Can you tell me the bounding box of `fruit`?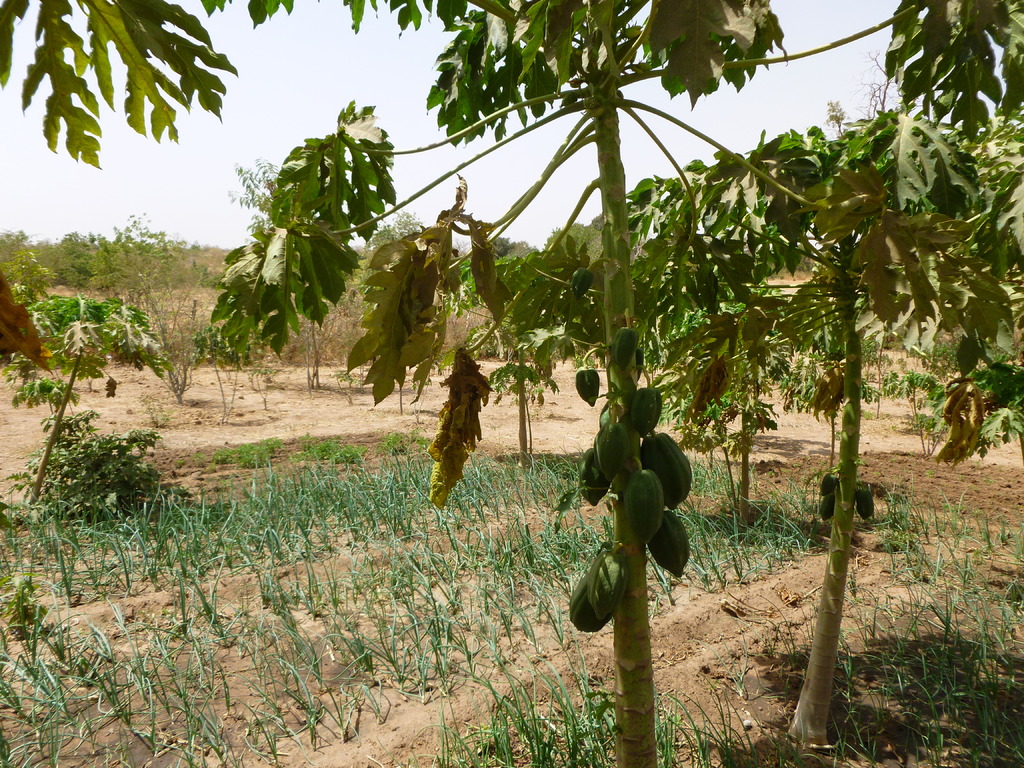
BBox(593, 428, 637, 484).
